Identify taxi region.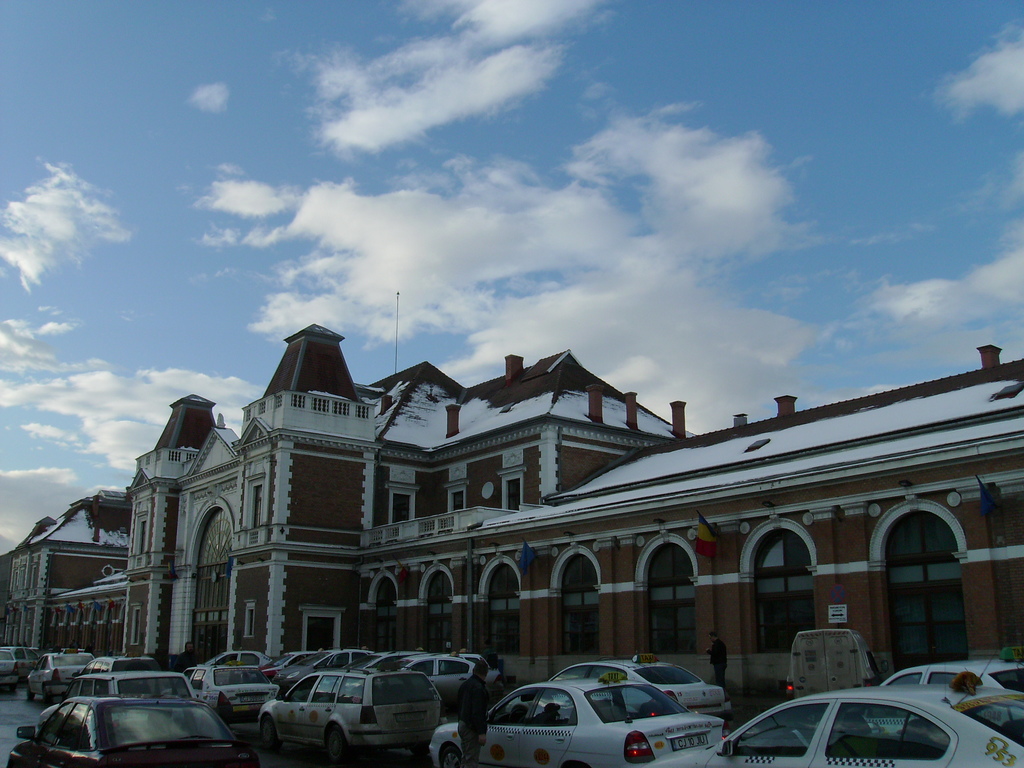
Region: 271, 644, 372, 693.
